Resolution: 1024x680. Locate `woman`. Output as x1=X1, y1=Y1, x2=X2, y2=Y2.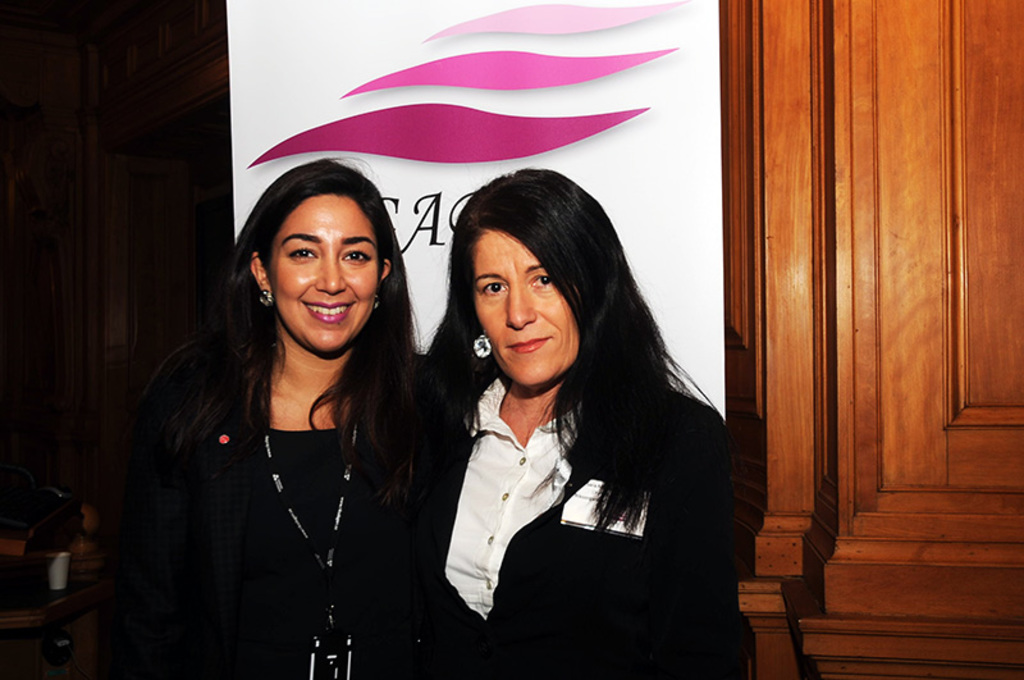
x1=413, y1=201, x2=735, y2=645.
